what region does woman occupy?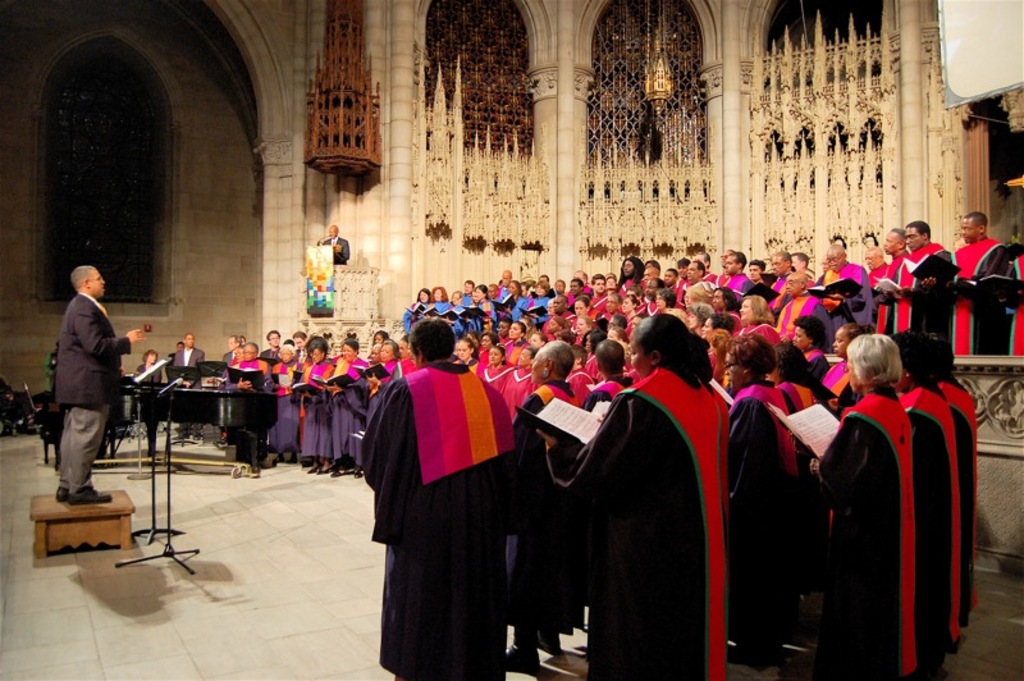
select_region(788, 316, 835, 375).
